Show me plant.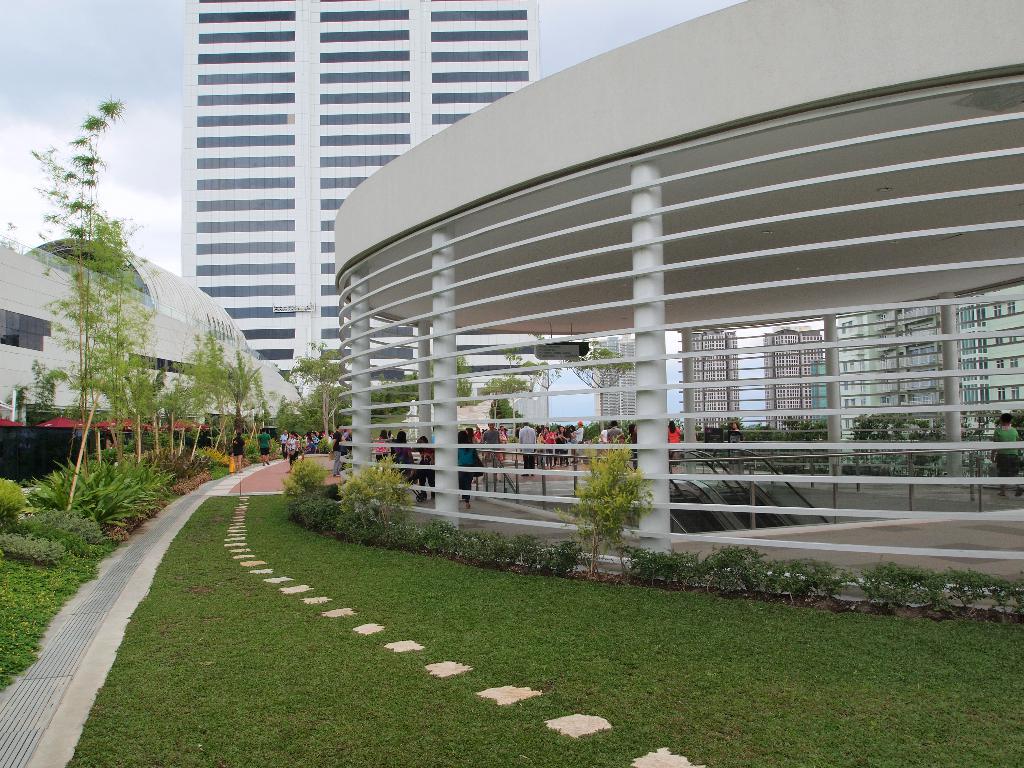
plant is here: select_region(28, 453, 171, 527).
